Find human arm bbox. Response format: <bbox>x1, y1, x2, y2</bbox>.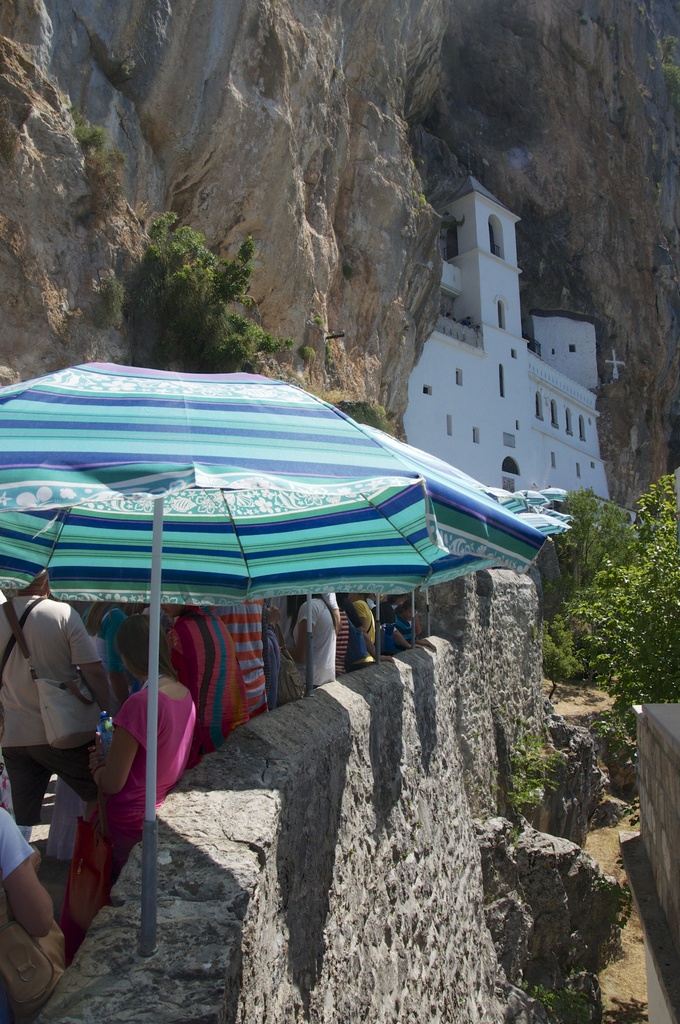
<bbox>277, 602, 320, 667</bbox>.
